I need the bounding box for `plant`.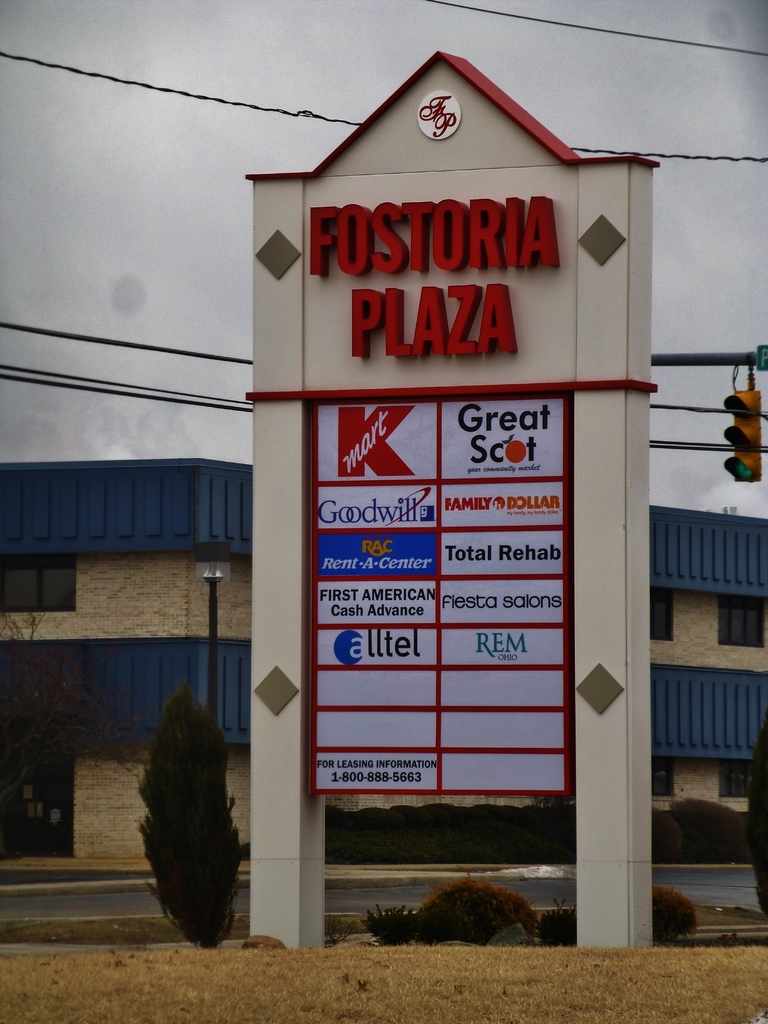
Here it is: [x1=653, y1=797, x2=755, y2=869].
